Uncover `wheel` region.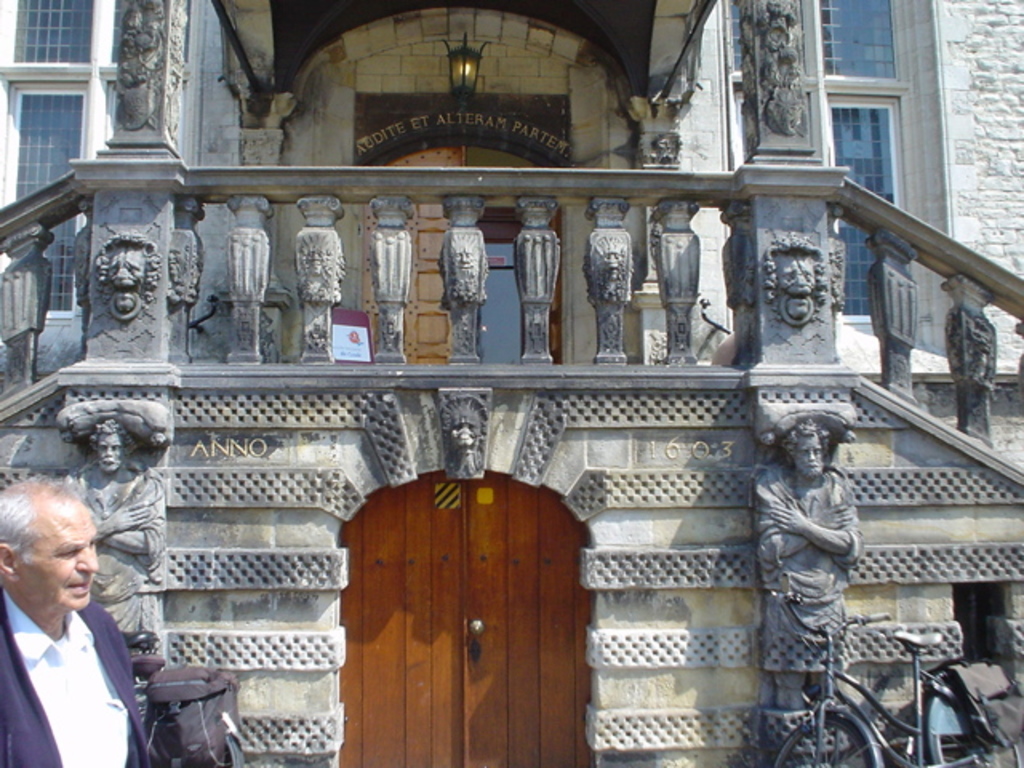
Uncovered: <bbox>928, 720, 1022, 766</bbox>.
